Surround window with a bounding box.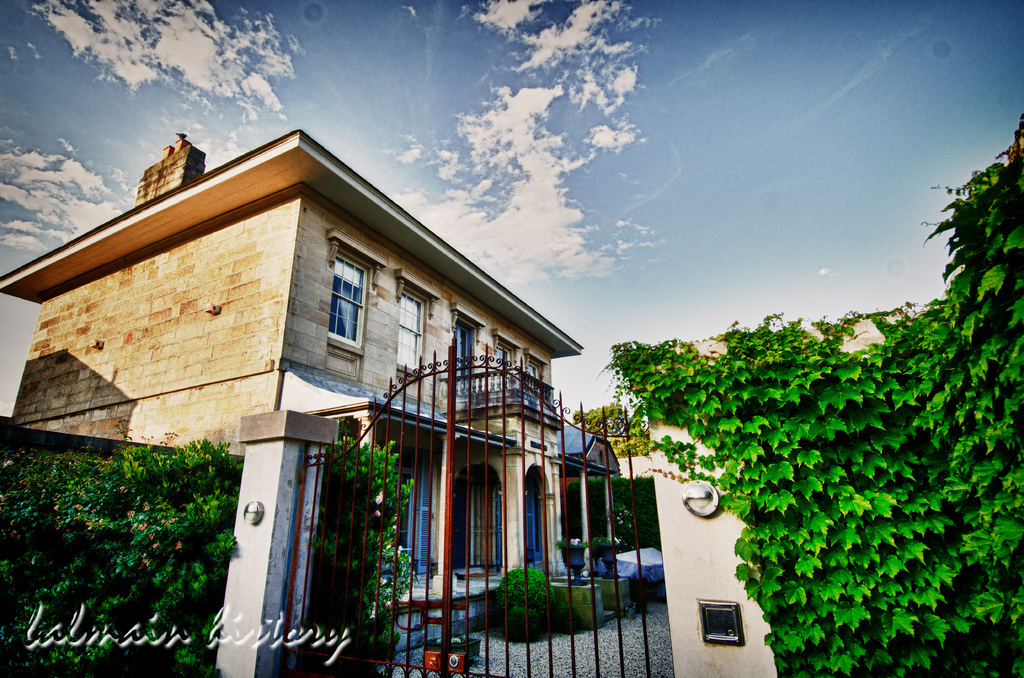
rect(456, 325, 472, 392).
